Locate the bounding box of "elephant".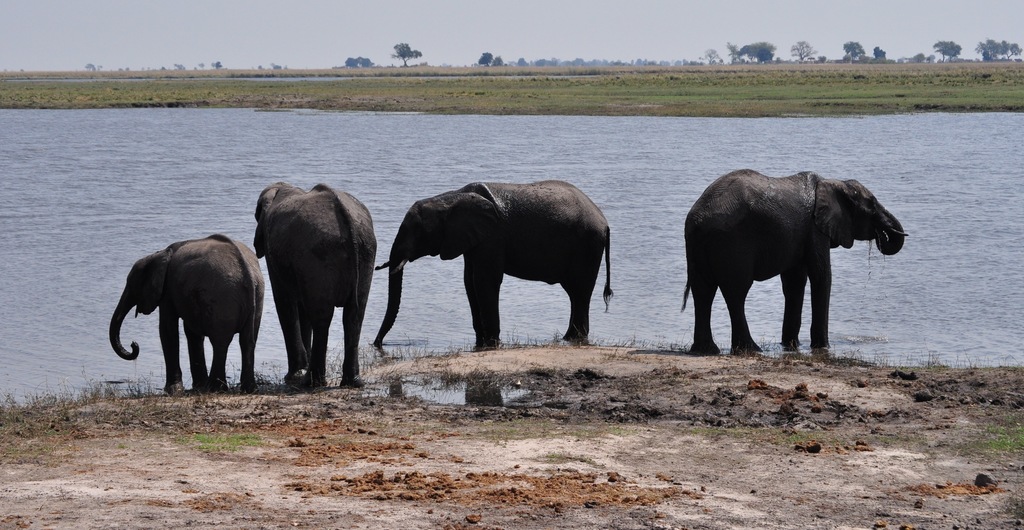
Bounding box: detection(686, 170, 902, 369).
